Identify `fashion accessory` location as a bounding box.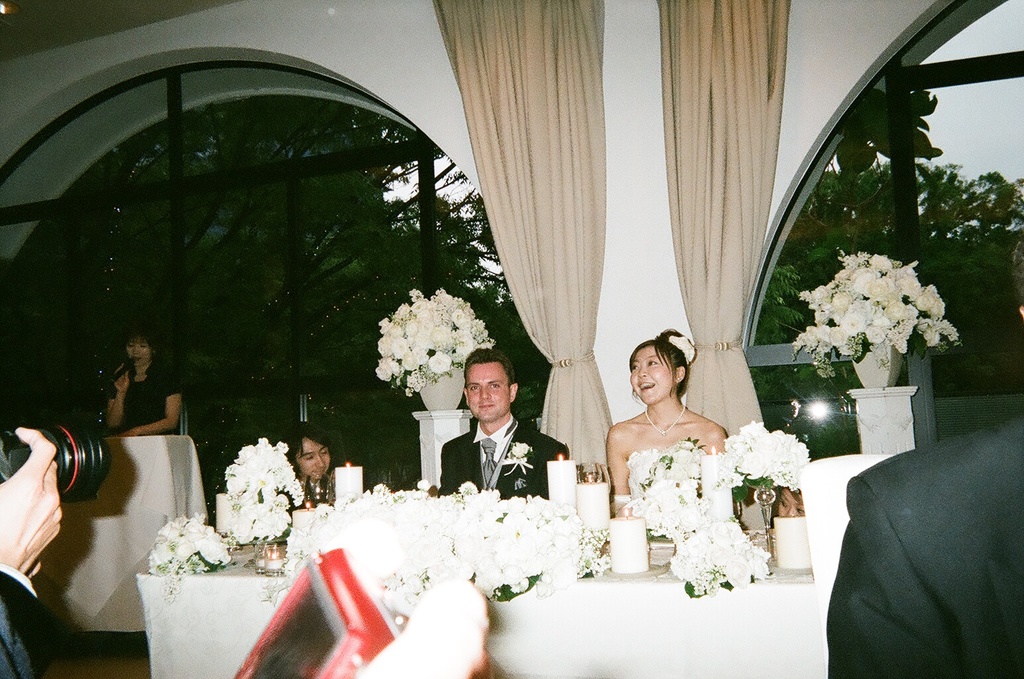
677,376,679,379.
